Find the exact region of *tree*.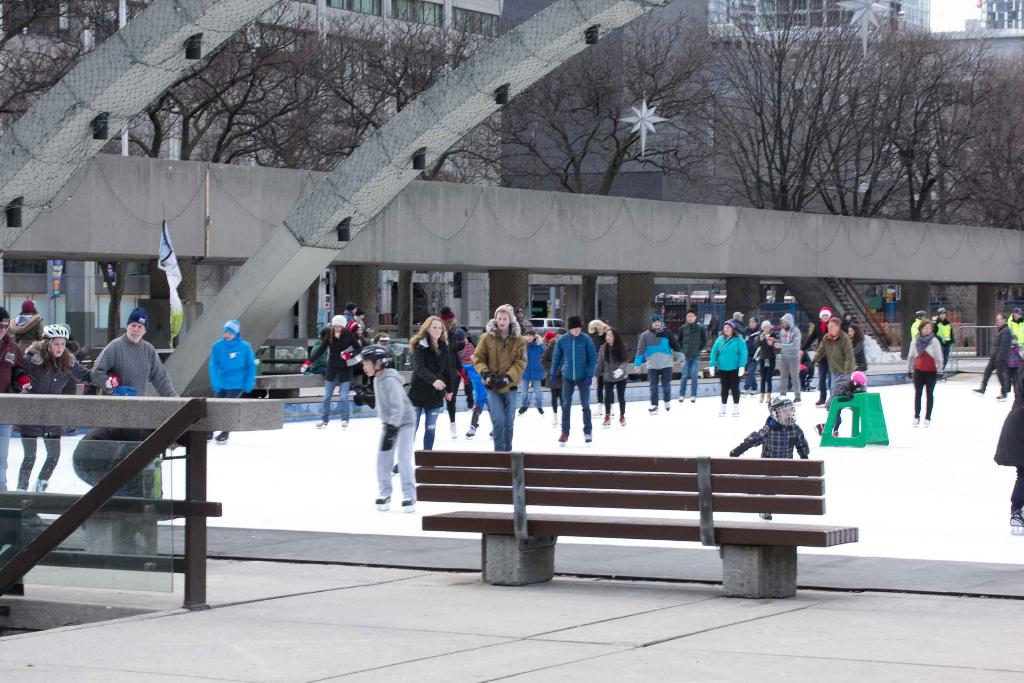
Exact region: [x1=967, y1=45, x2=1023, y2=304].
